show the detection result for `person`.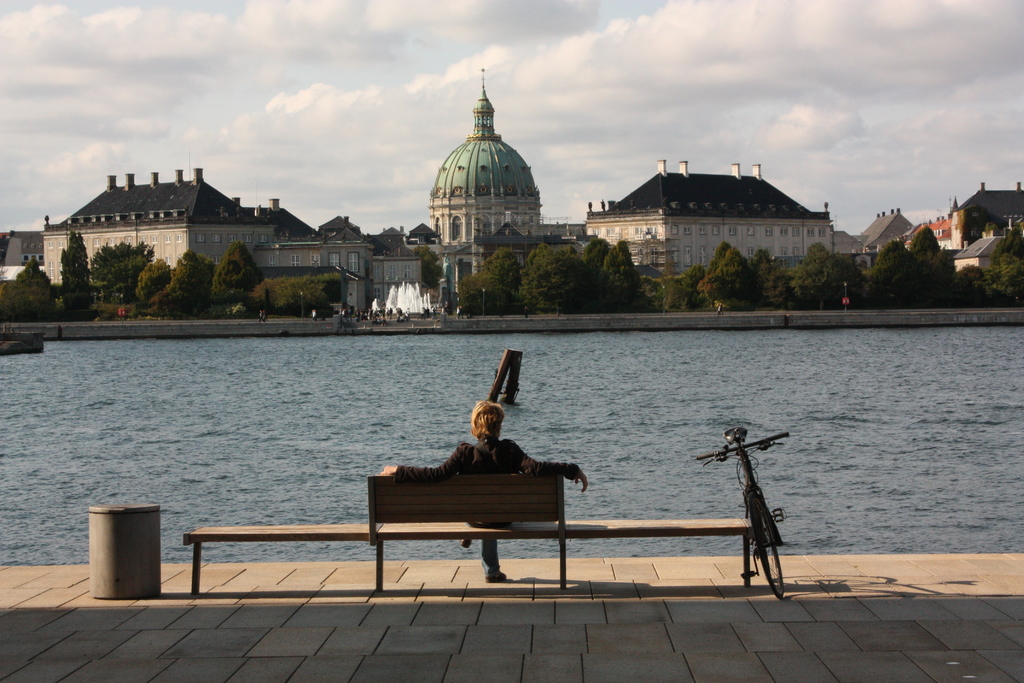
<bbox>390, 405, 585, 574</bbox>.
